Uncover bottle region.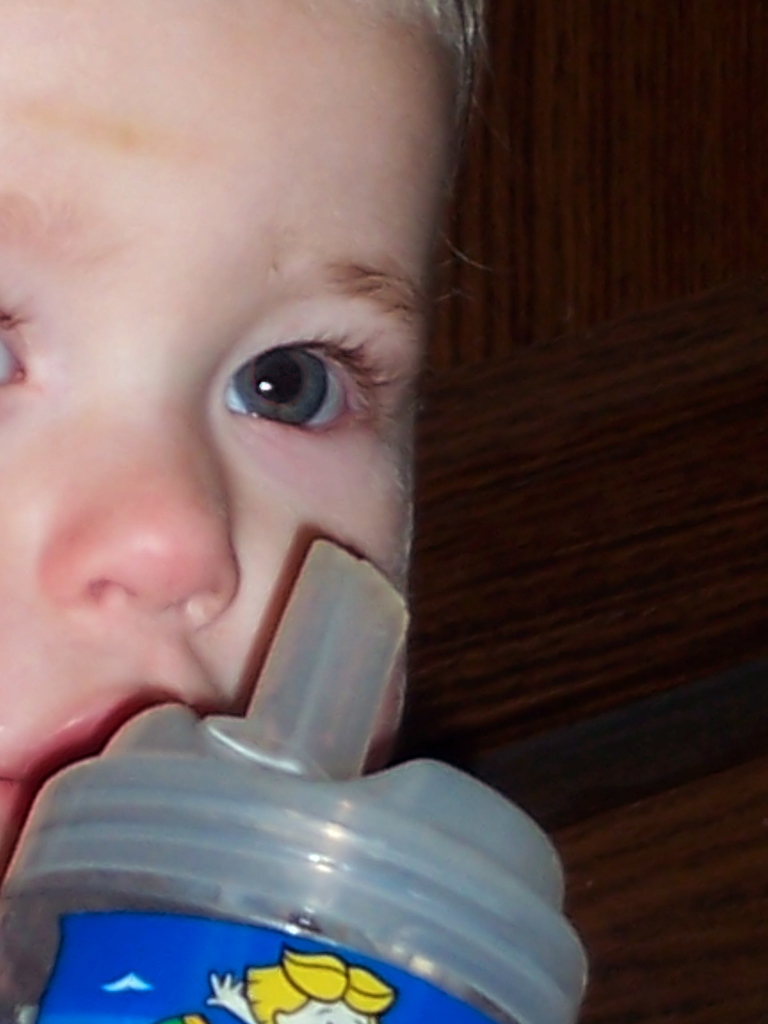
Uncovered: bbox=[0, 526, 593, 1023].
